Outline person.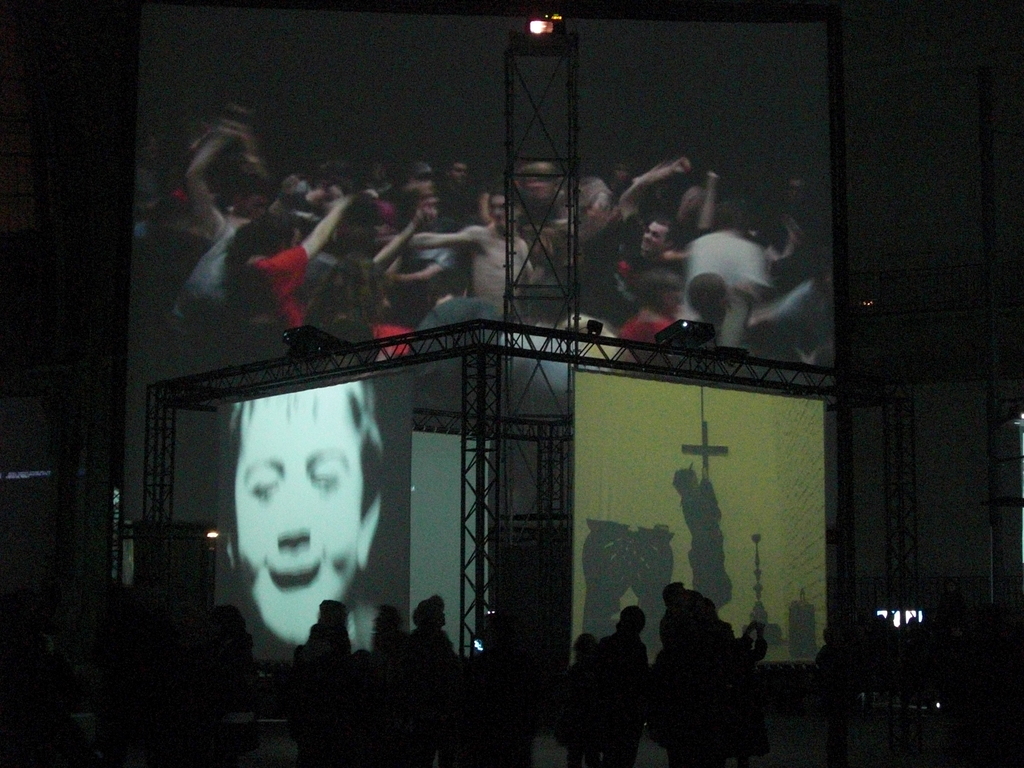
Outline: Rect(205, 380, 393, 648).
